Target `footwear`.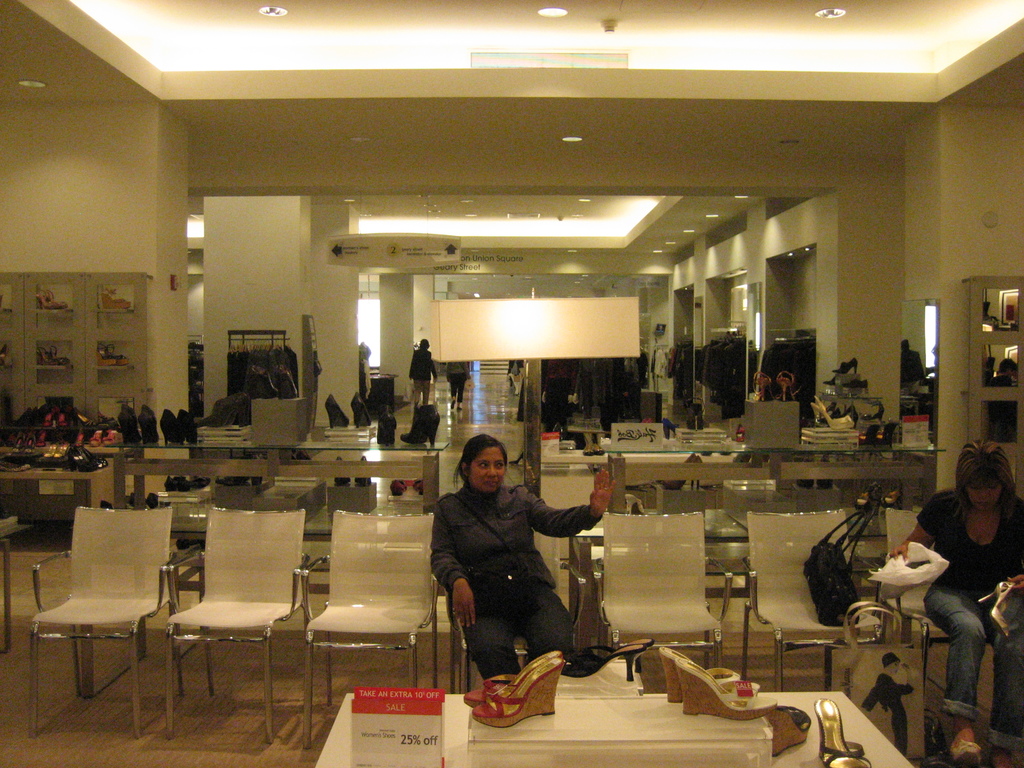
Target region: bbox(830, 358, 860, 374).
